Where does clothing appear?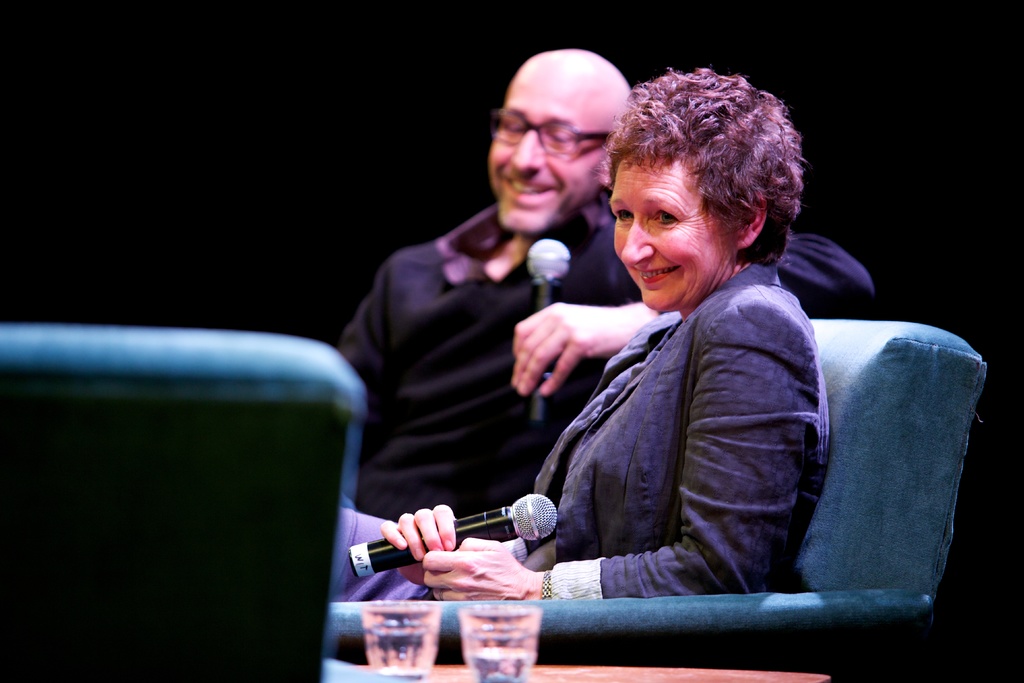
Appears at (x1=335, y1=202, x2=877, y2=542).
